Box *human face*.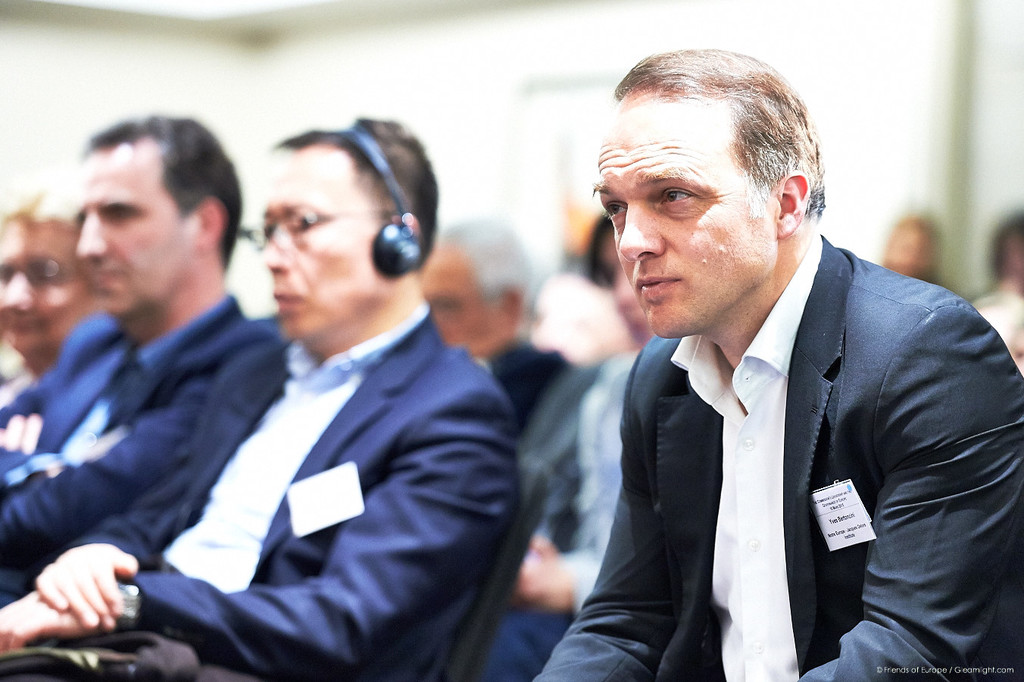
detection(259, 148, 398, 344).
